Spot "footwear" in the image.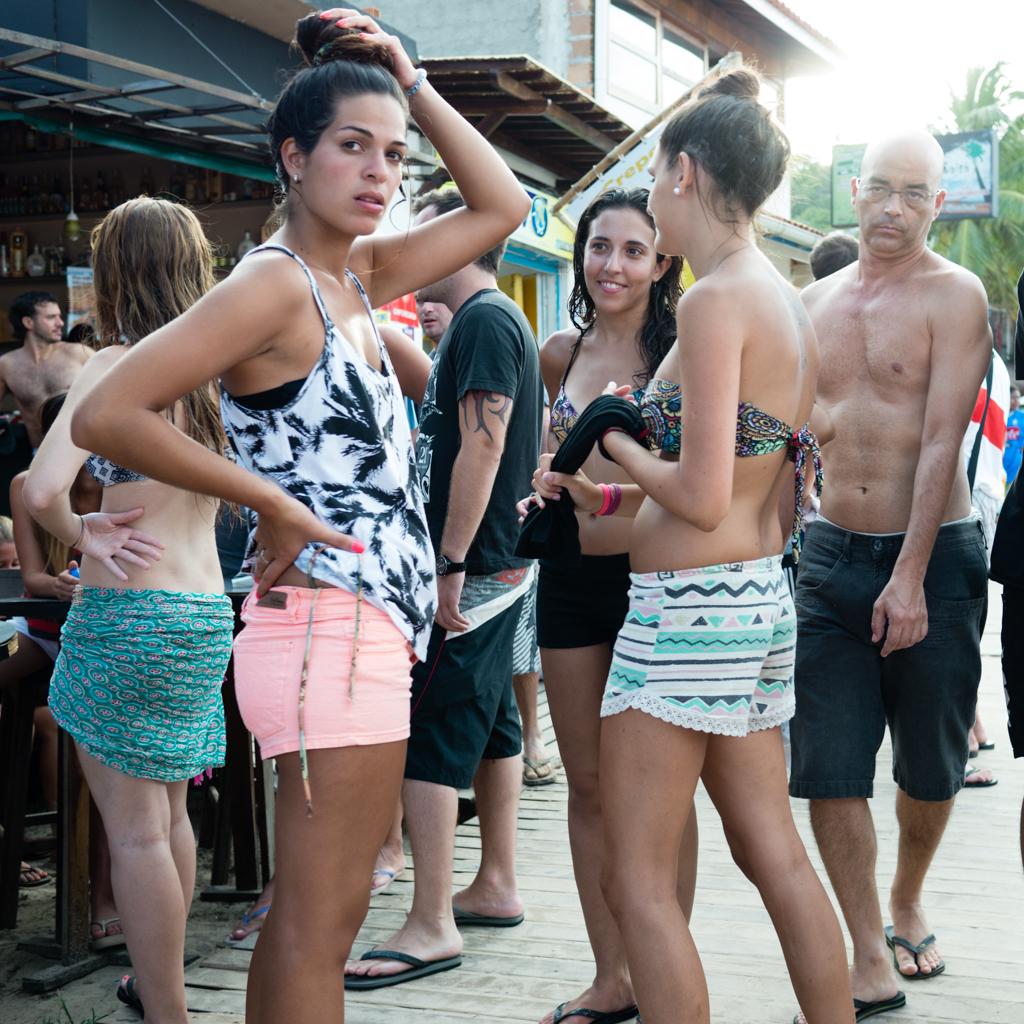
"footwear" found at (232,895,273,941).
